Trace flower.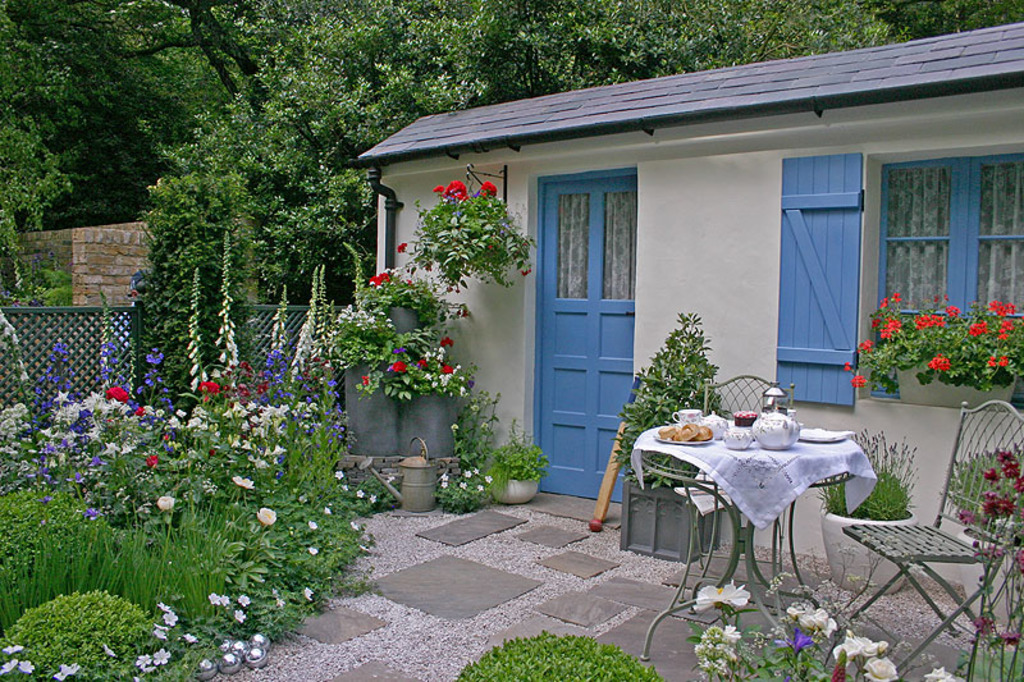
Traced to [840, 358, 854, 375].
